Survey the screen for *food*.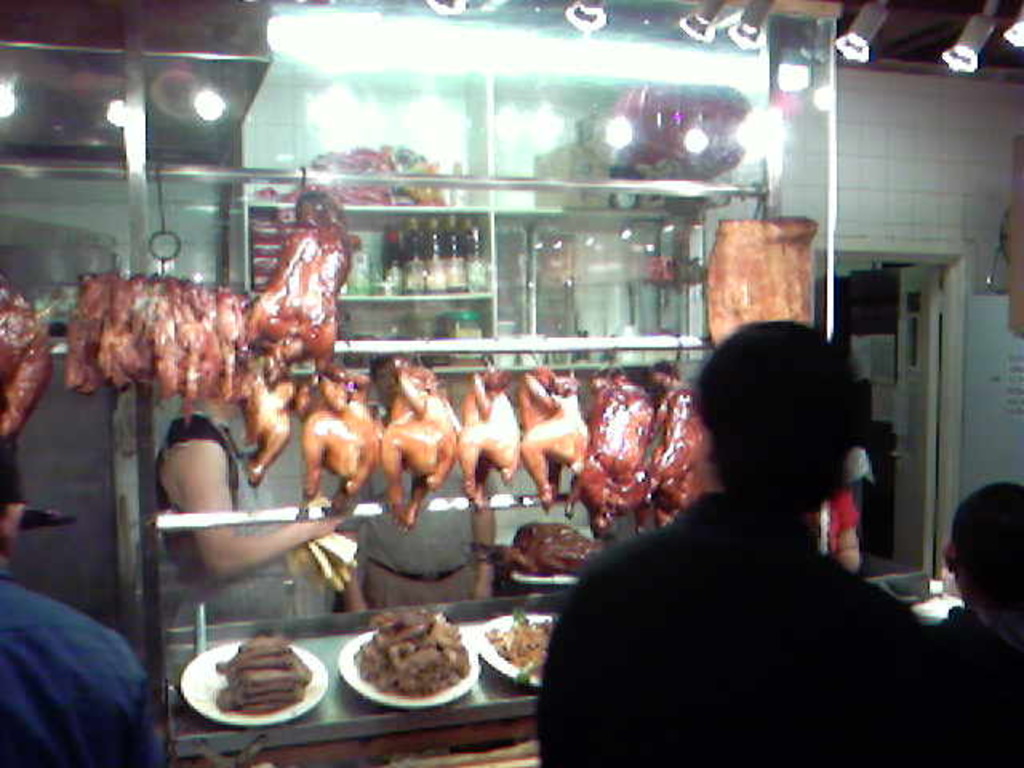
Survey found: Rect(0, 285, 54, 435).
